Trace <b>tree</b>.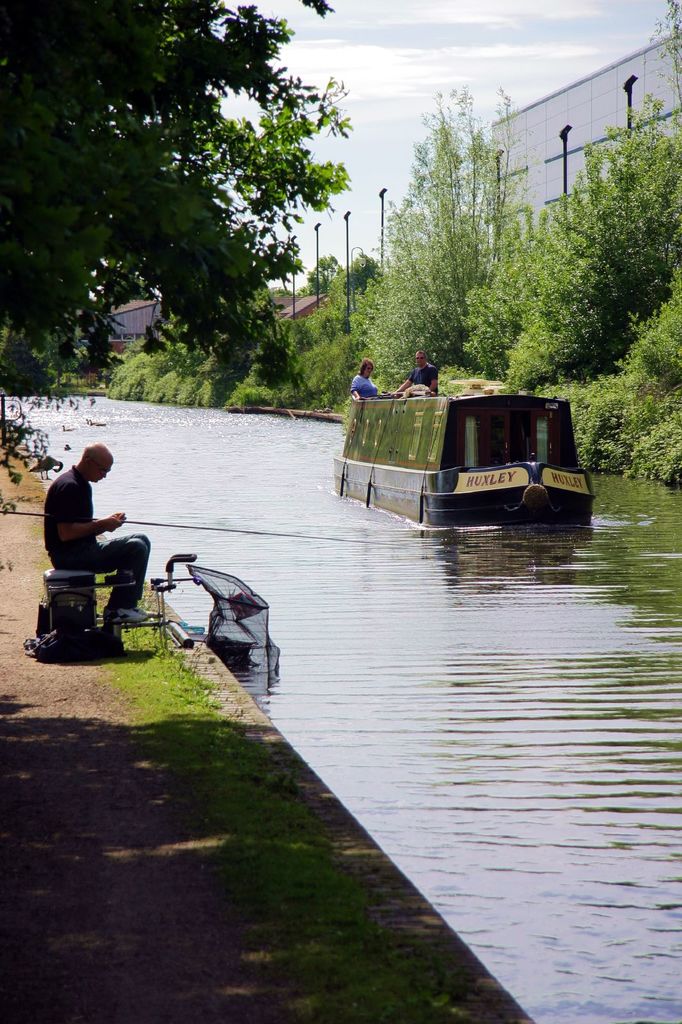
Traced to <bbox>0, 0, 357, 484</bbox>.
